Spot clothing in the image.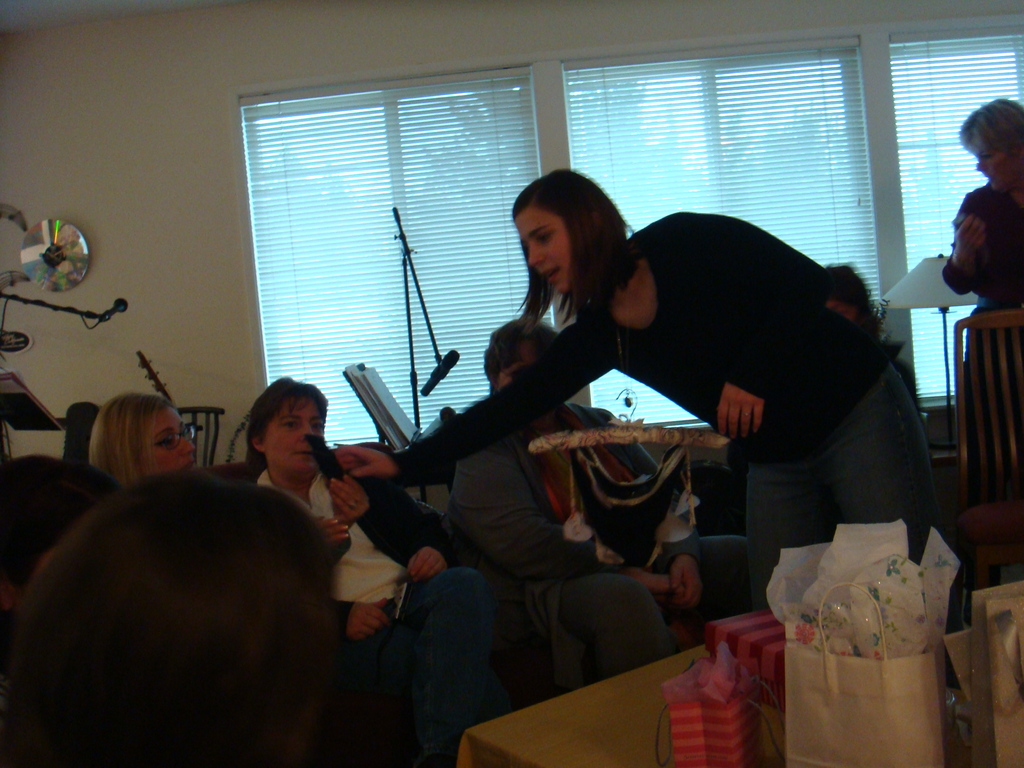
clothing found at box(453, 226, 925, 568).
